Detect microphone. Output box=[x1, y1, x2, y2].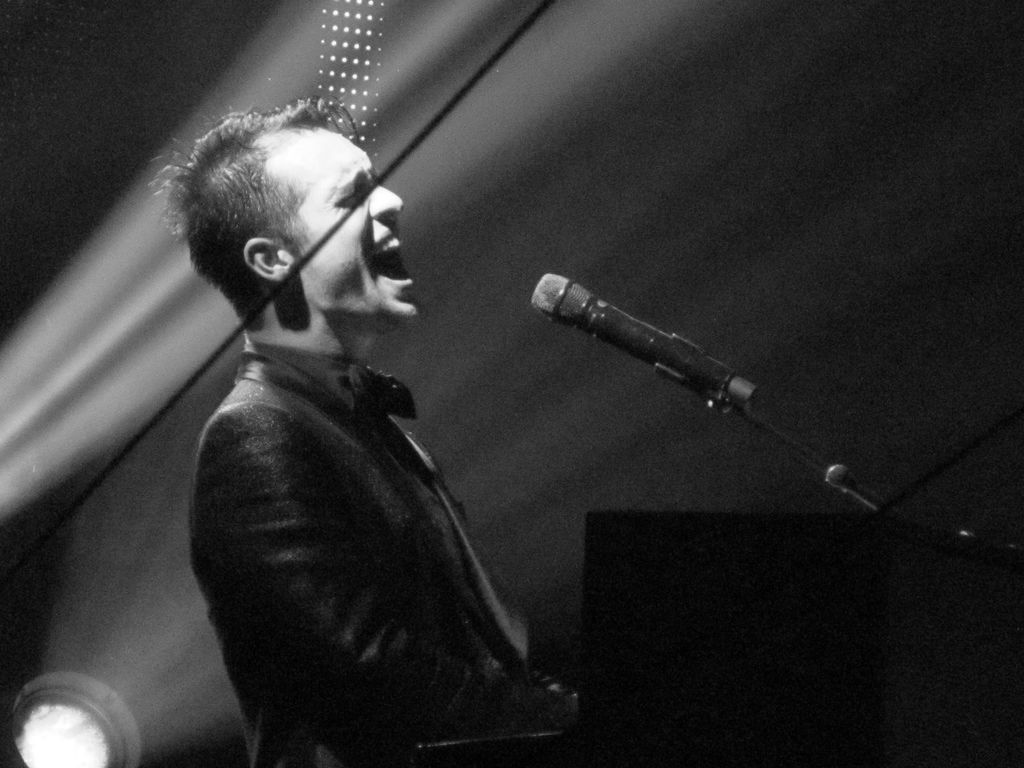
box=[525, 273, 762, 412].
